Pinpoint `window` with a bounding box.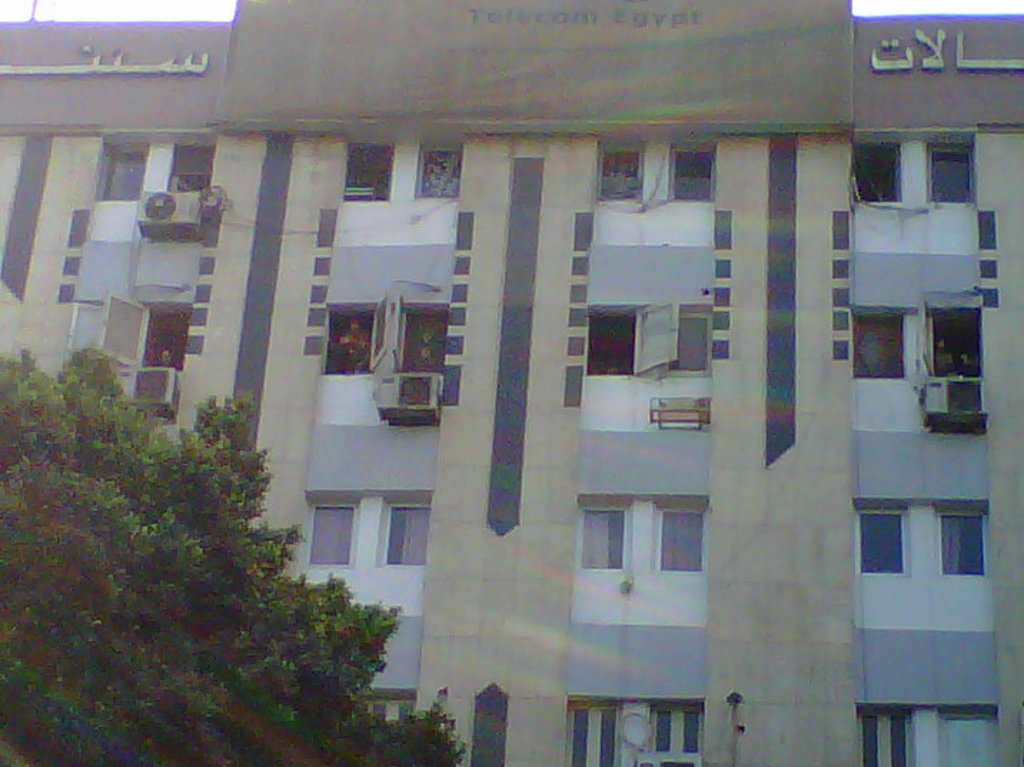
{"x1": 860, "y1": 698, "x2": 997, "y2": 766}.
